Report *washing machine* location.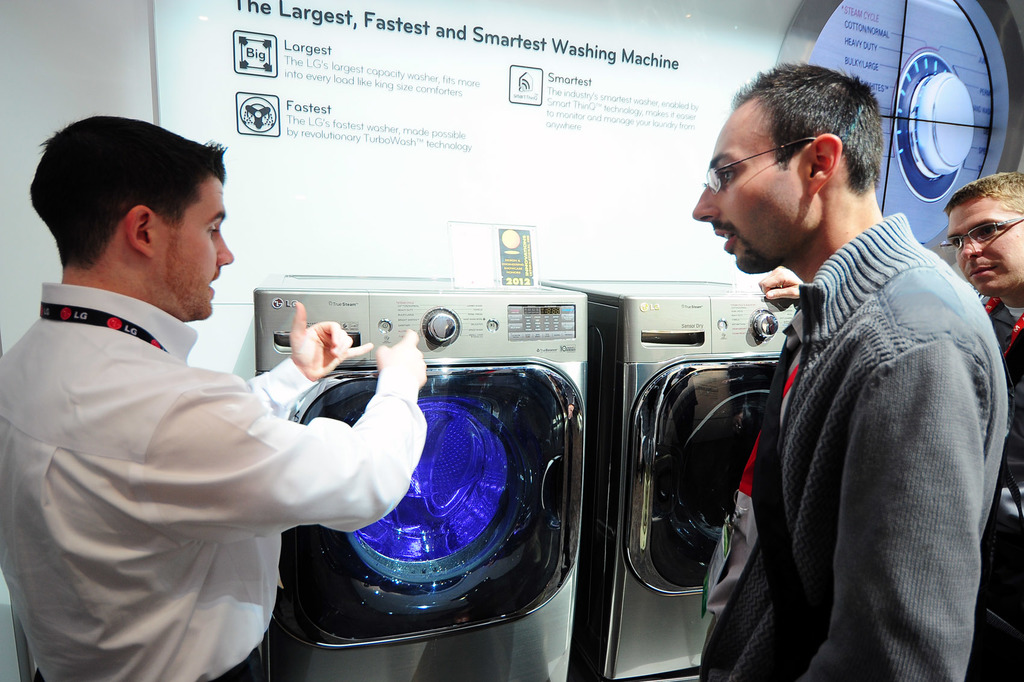
Report: (x1=259, y1=269, x2=607, y2=681).
